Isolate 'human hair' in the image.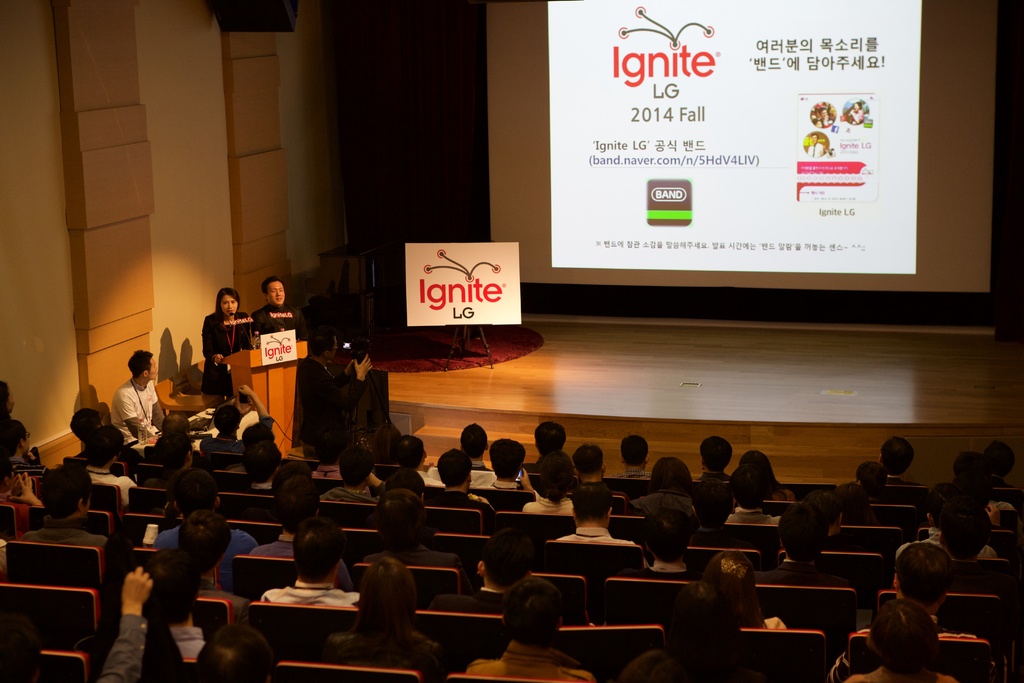
Isolated region: 457, 420, 488, 458.
